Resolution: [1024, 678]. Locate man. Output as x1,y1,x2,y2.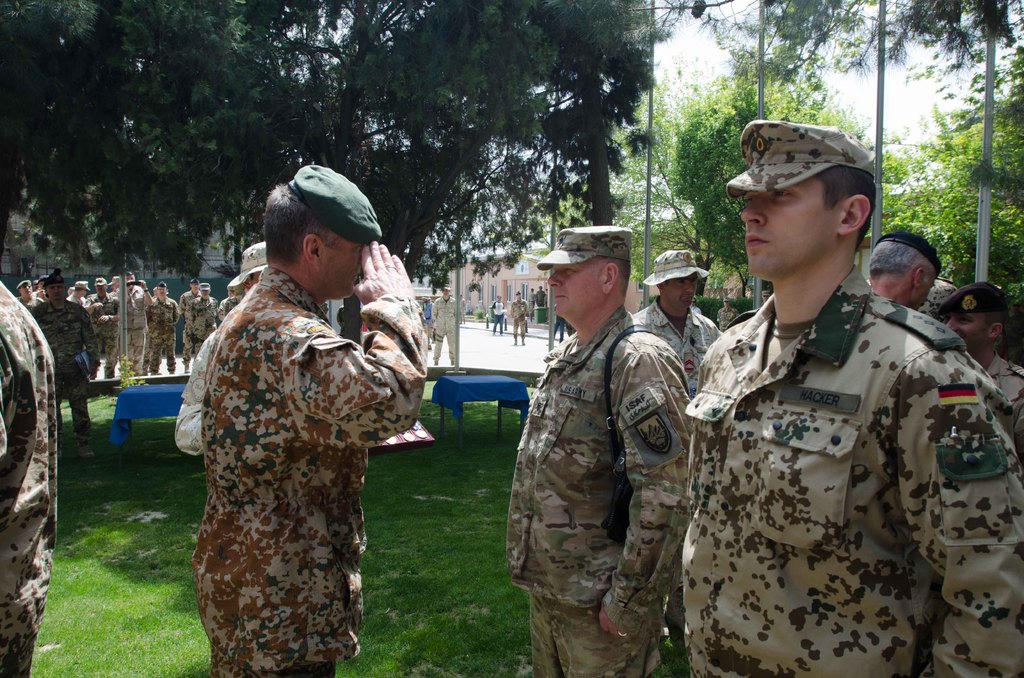
184,270,218,369.
